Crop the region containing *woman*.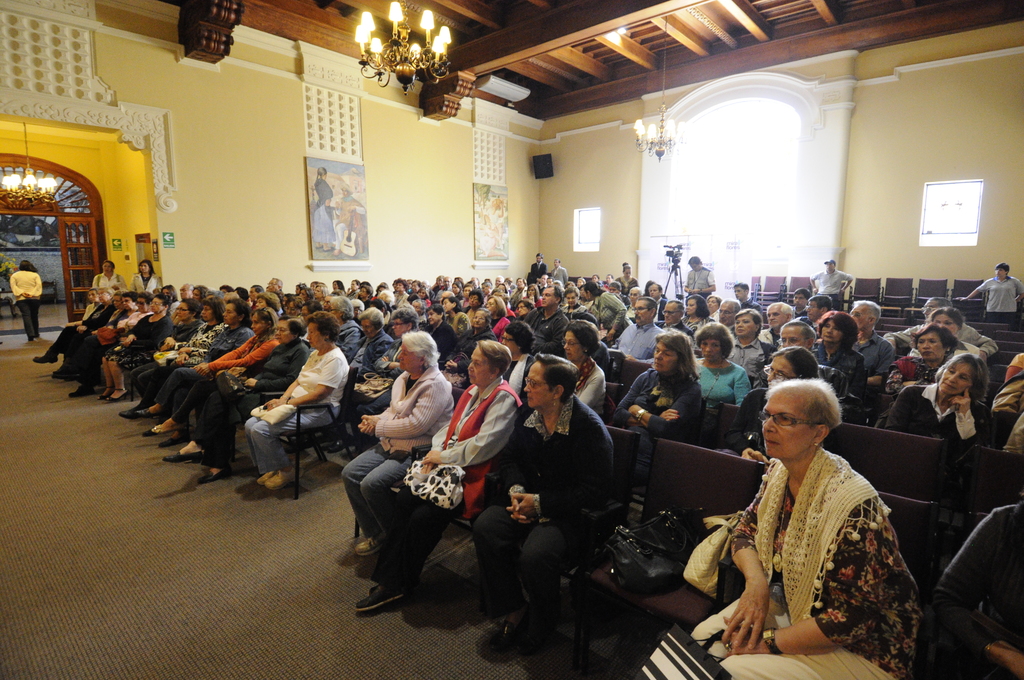
Crop region: select_region(705, 362, 922, 679).
